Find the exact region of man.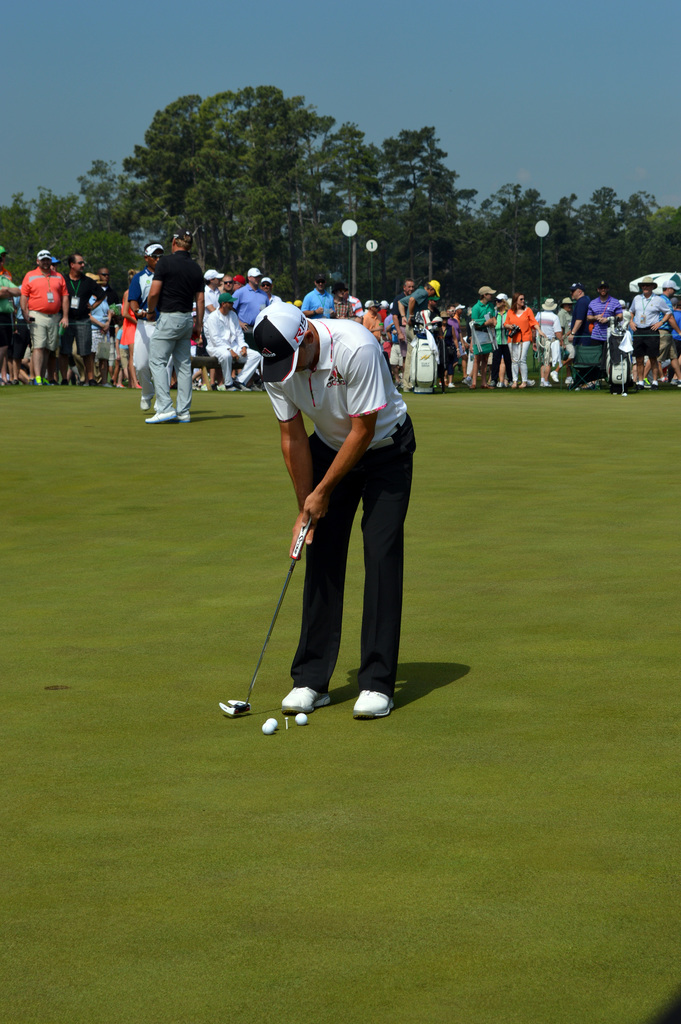
Exact region: {"x1": 18, "y1": 249, "x2": 67, "y2": 384}.
